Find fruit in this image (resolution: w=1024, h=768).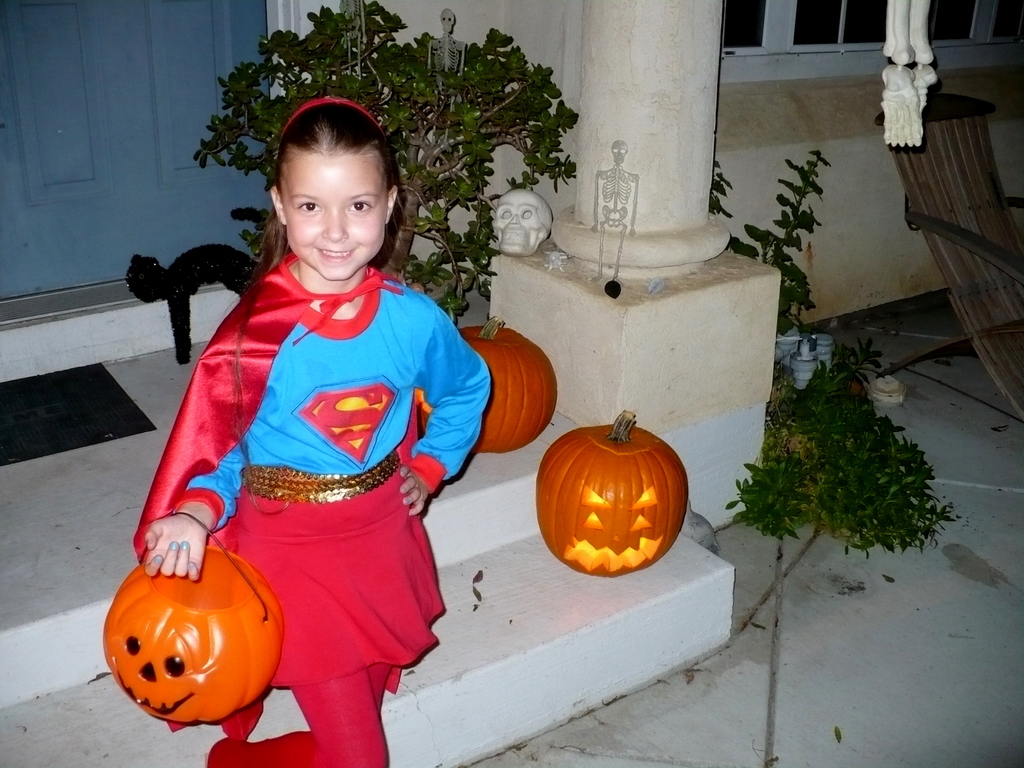
box=[104, 562, 273, 735].
